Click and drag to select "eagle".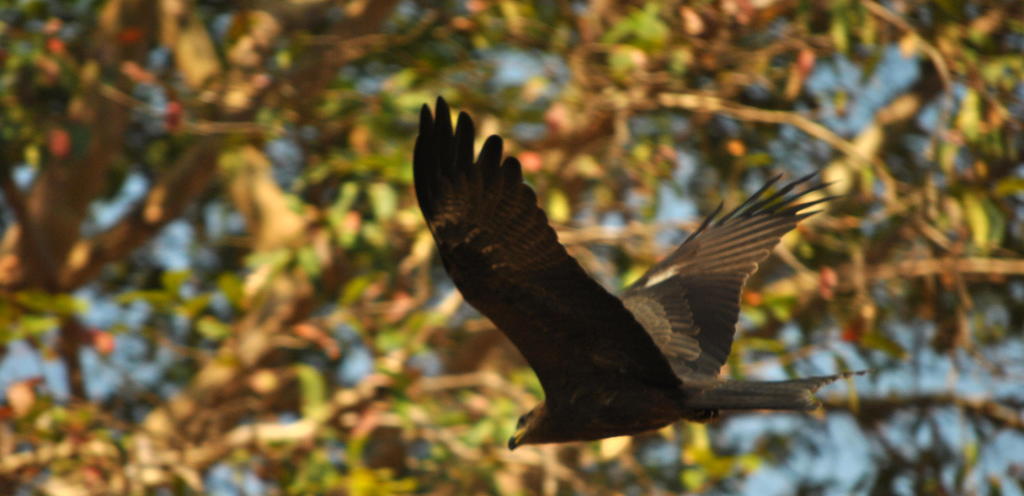
Selection: (415, 92, 875, 455).
